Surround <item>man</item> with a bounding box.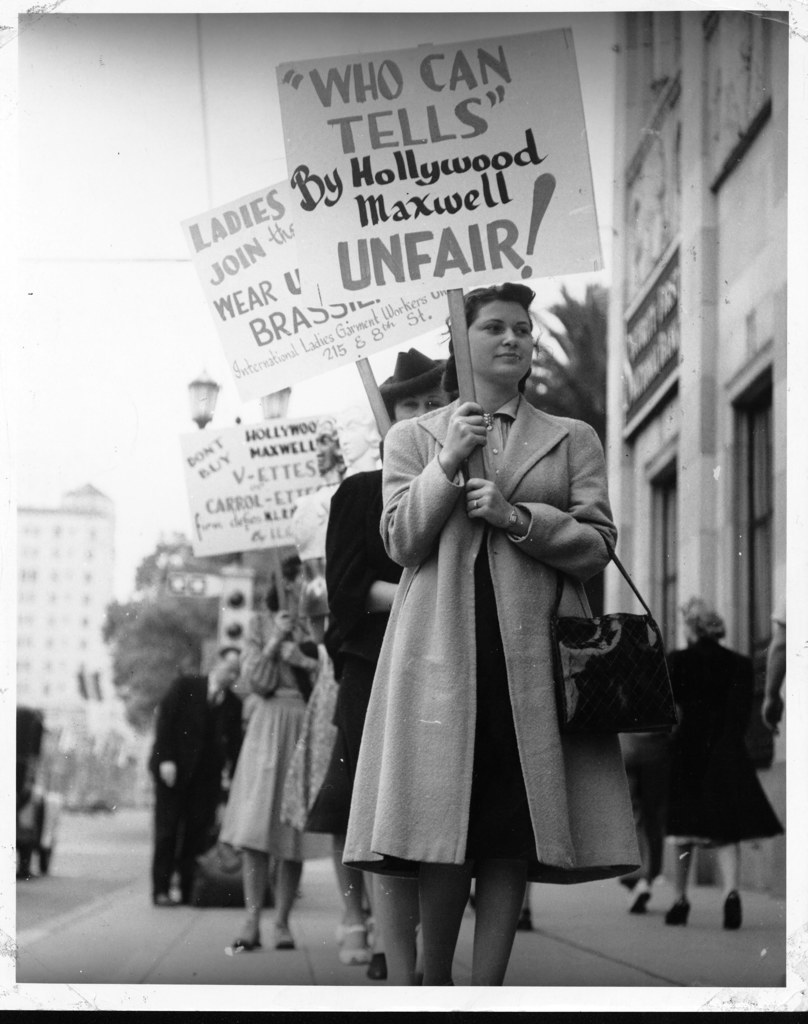
136, 647, 249, 924.
